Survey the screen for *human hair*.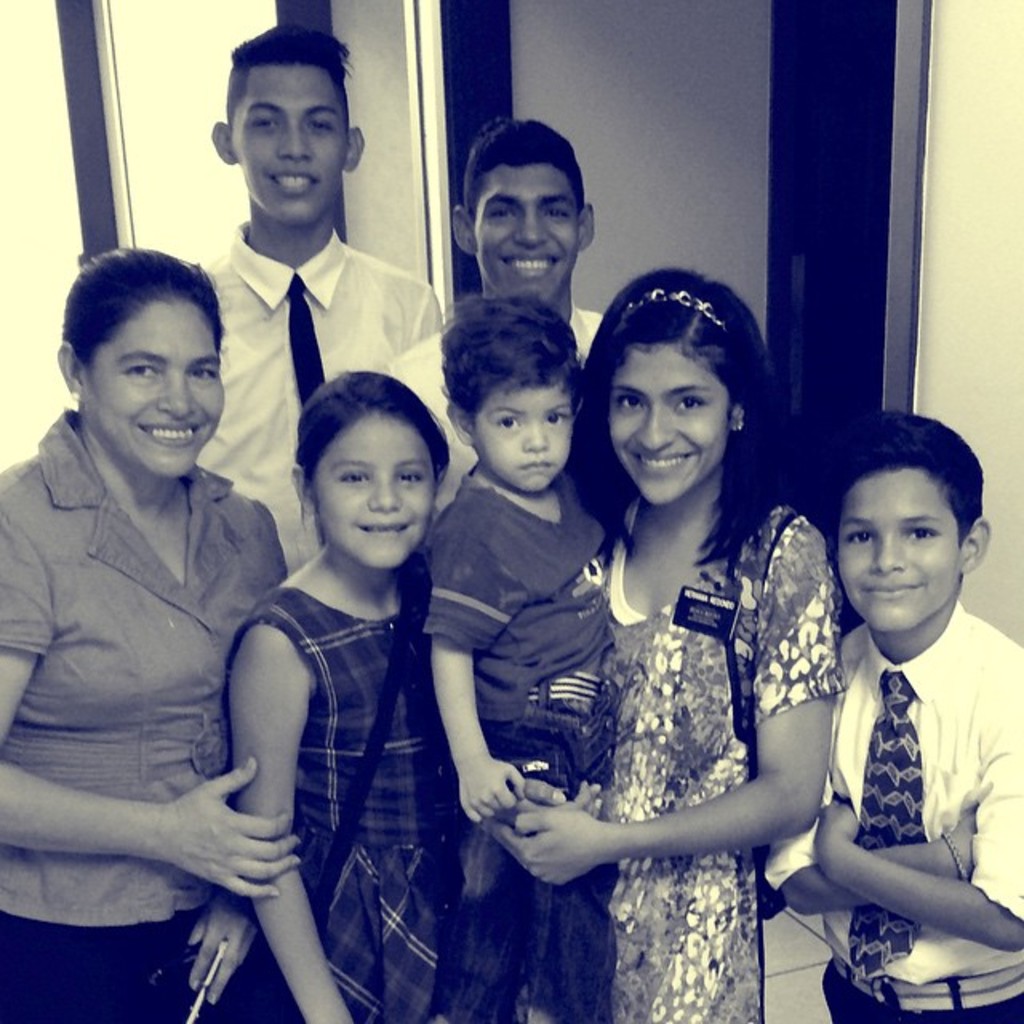
Survey found: select_region(440, 291, 578, 434).
